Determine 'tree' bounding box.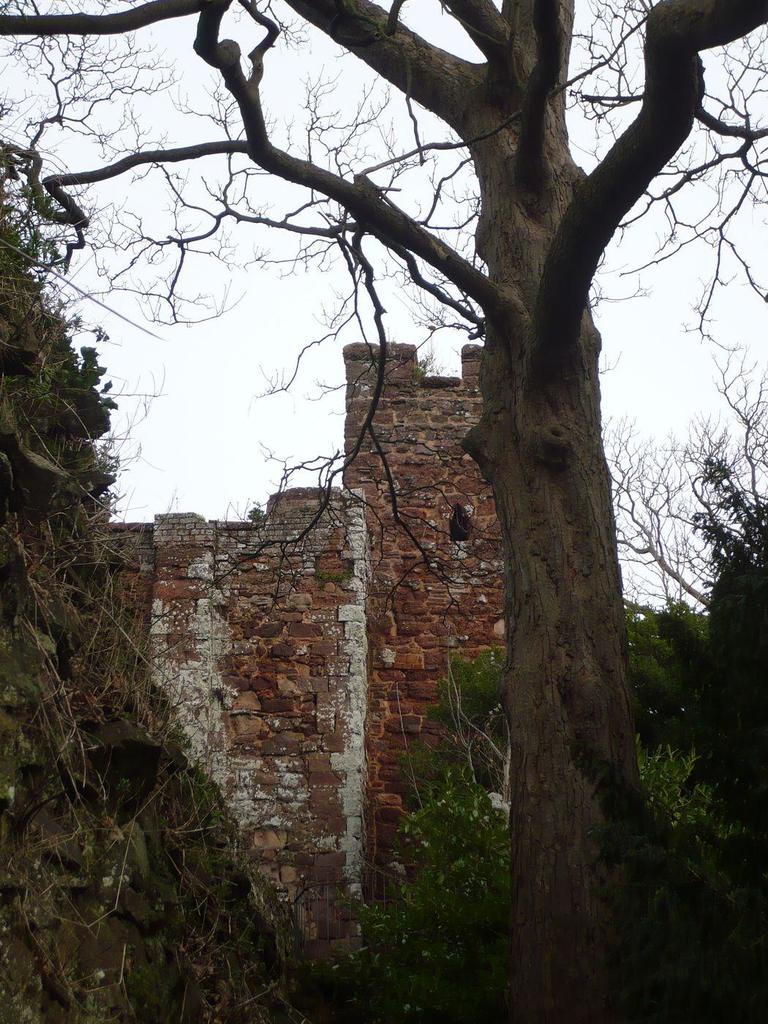
Determined: (left=417, top=568, right=767, bottom=1023).
